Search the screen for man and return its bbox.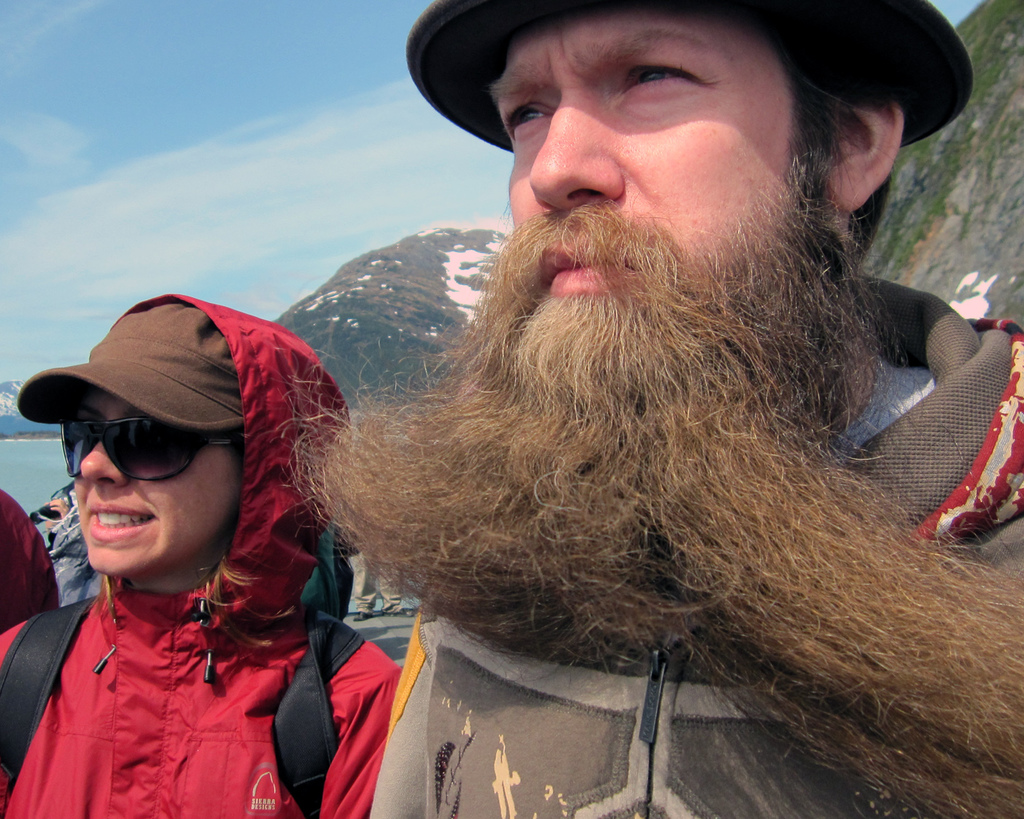
Found: bbox(242, 0, 1023, 785).
